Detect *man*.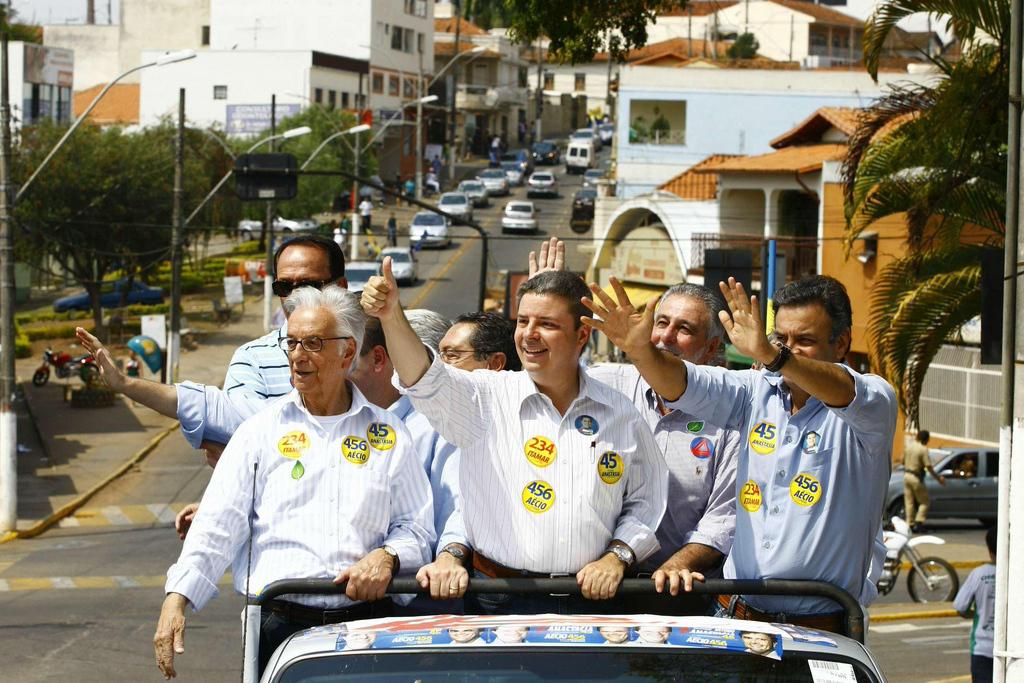
Detected at (left=360, top=256, right=667, bottom=615).
